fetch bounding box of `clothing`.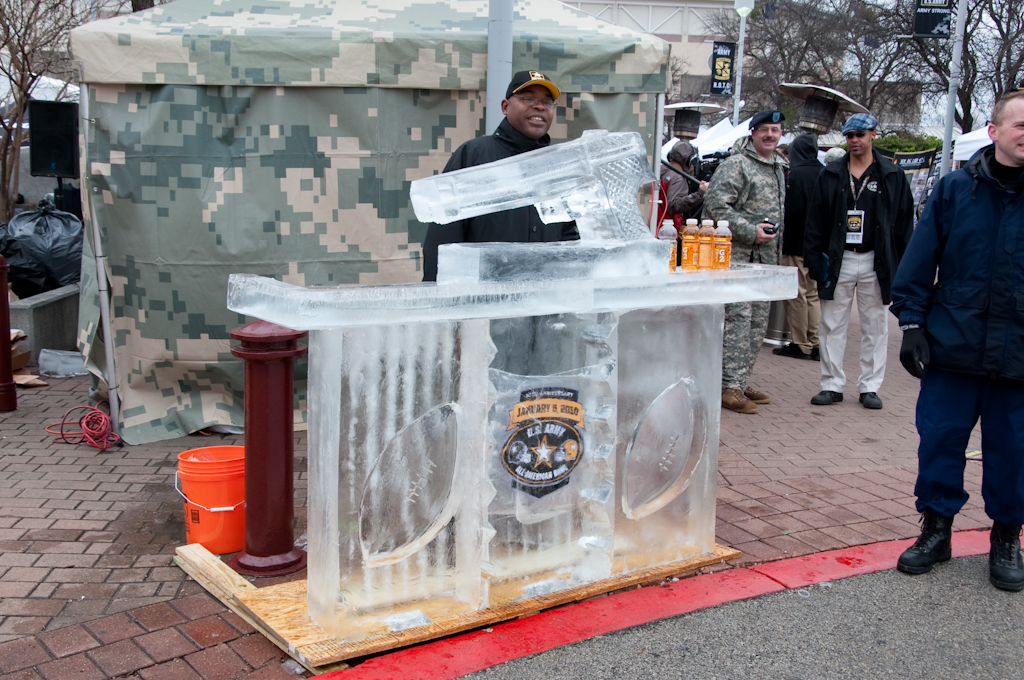
Bbox: rect(702, 140, 787, 391).
